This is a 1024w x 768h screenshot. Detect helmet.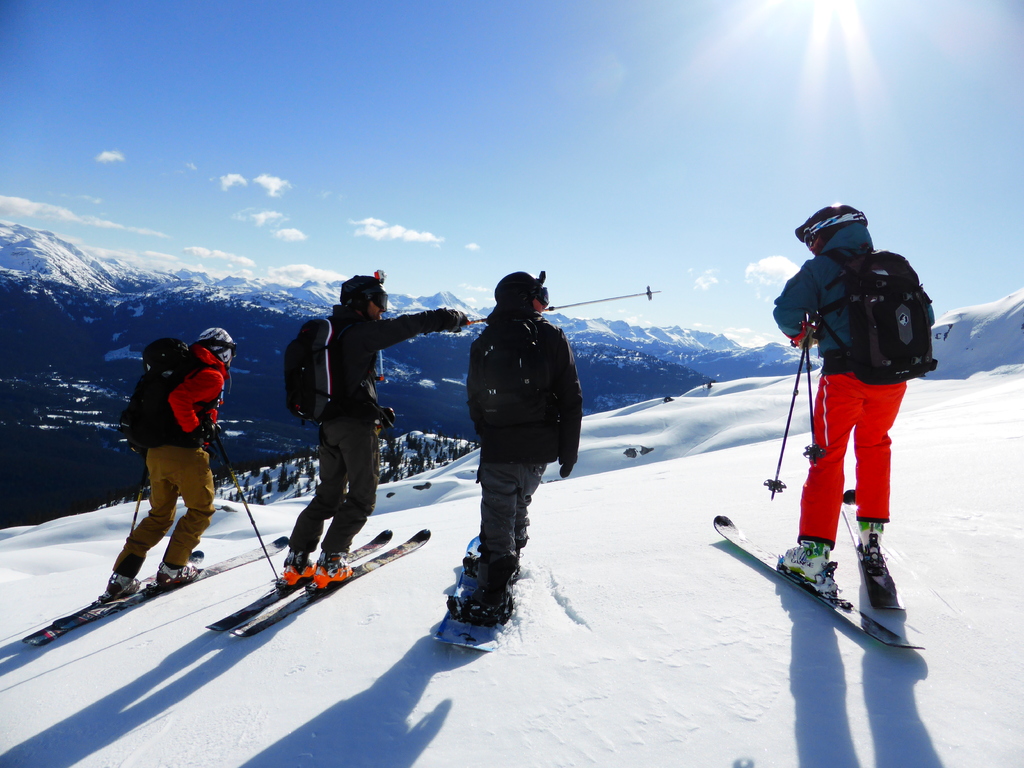
{"left": 797, "top": 201, "right": 866, "bottom": 252}.
